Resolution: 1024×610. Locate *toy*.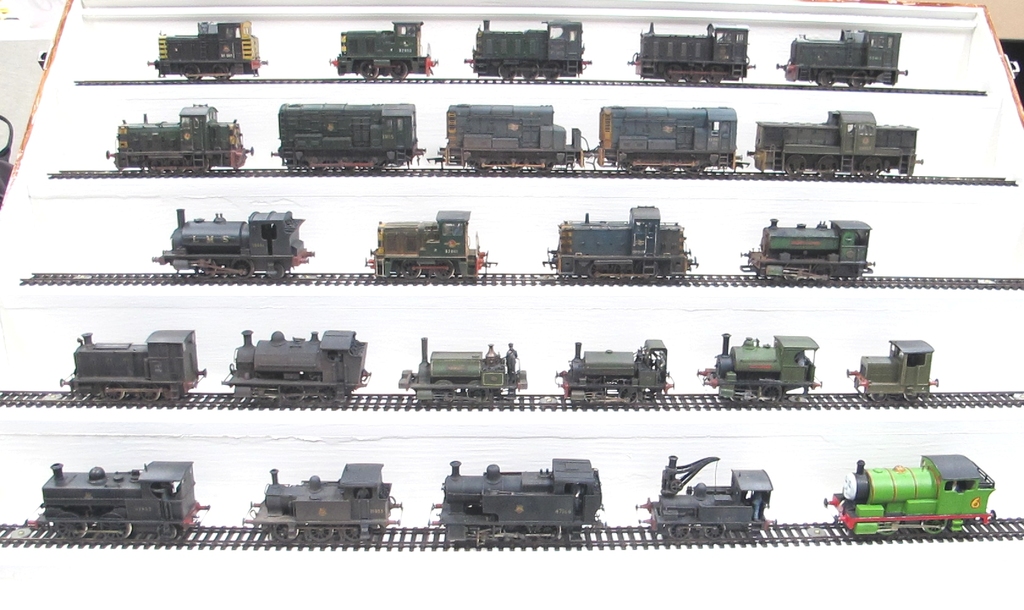
(433, 103, 583, 170).
